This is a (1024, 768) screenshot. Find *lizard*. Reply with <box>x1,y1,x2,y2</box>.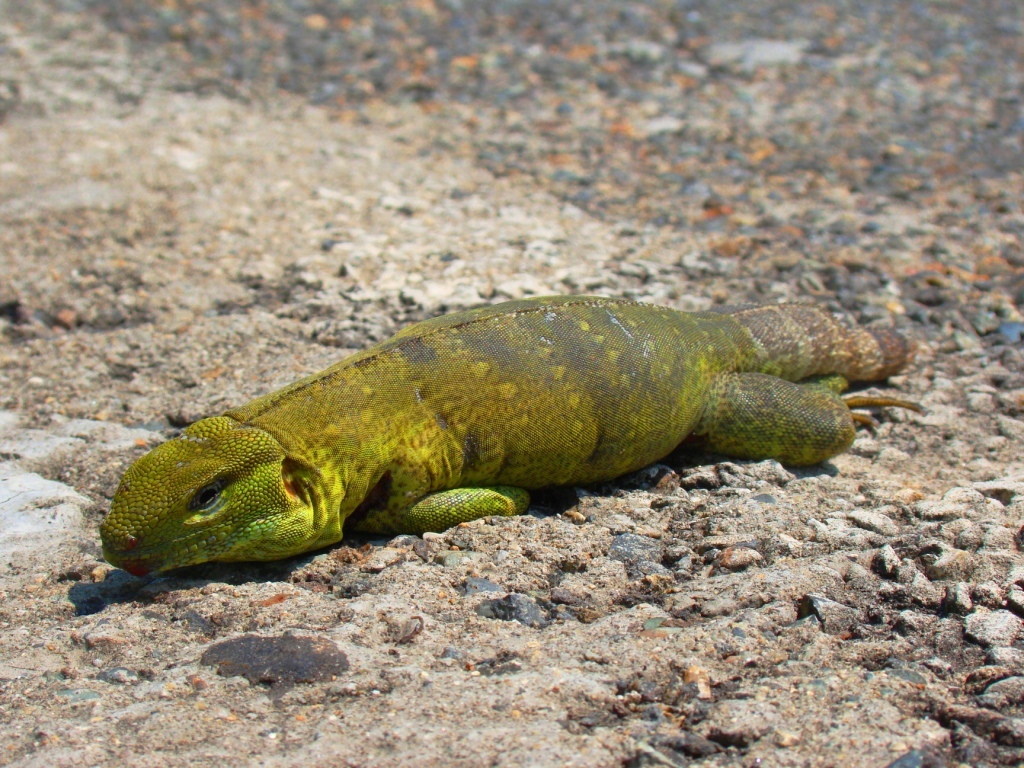
<box>97,299,910,575</box>.
